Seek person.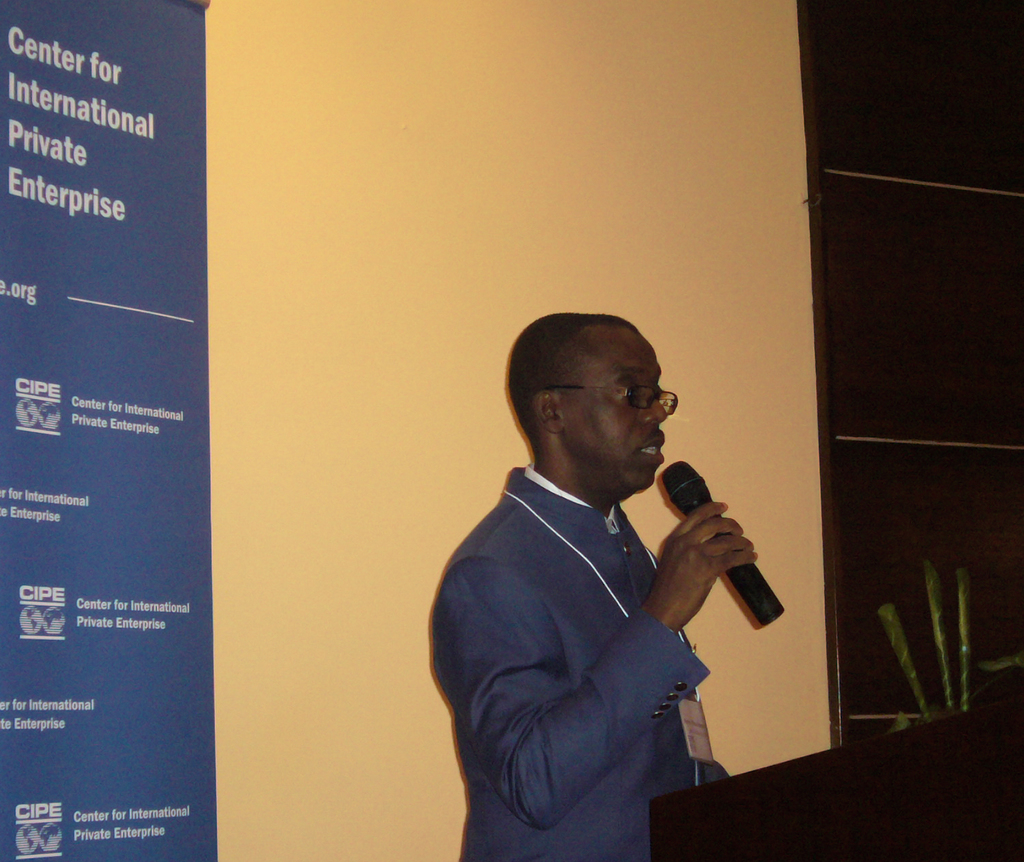
{"left": 429, "top": 312, "right": 755, "bottom": 861}.
